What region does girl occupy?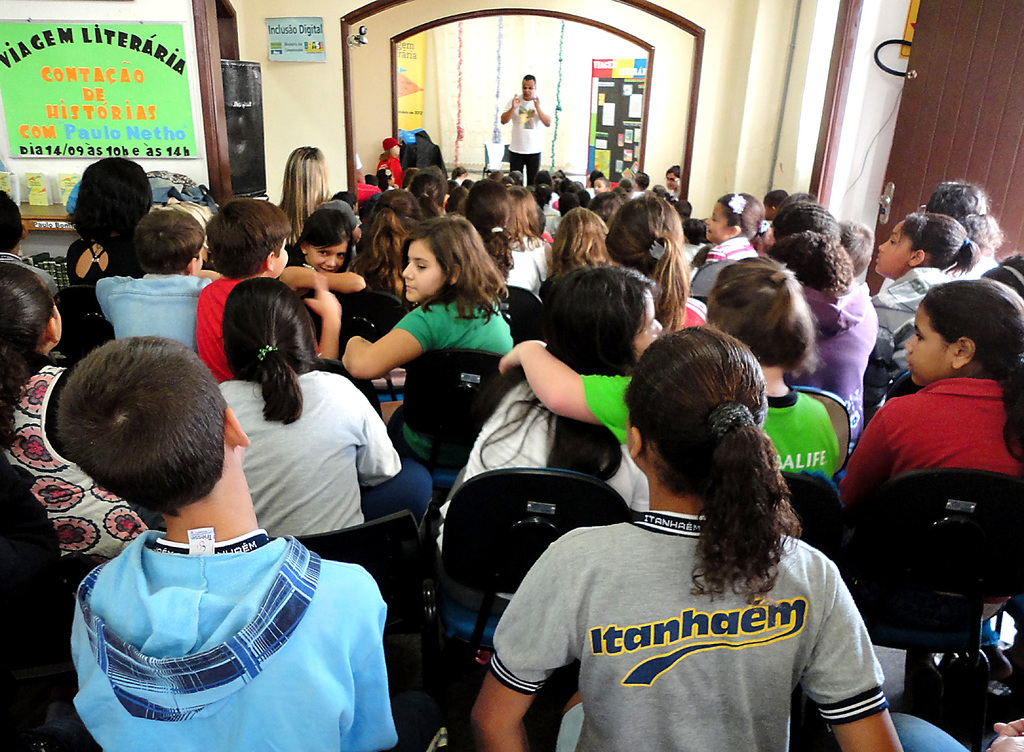
465:179:547:293.
